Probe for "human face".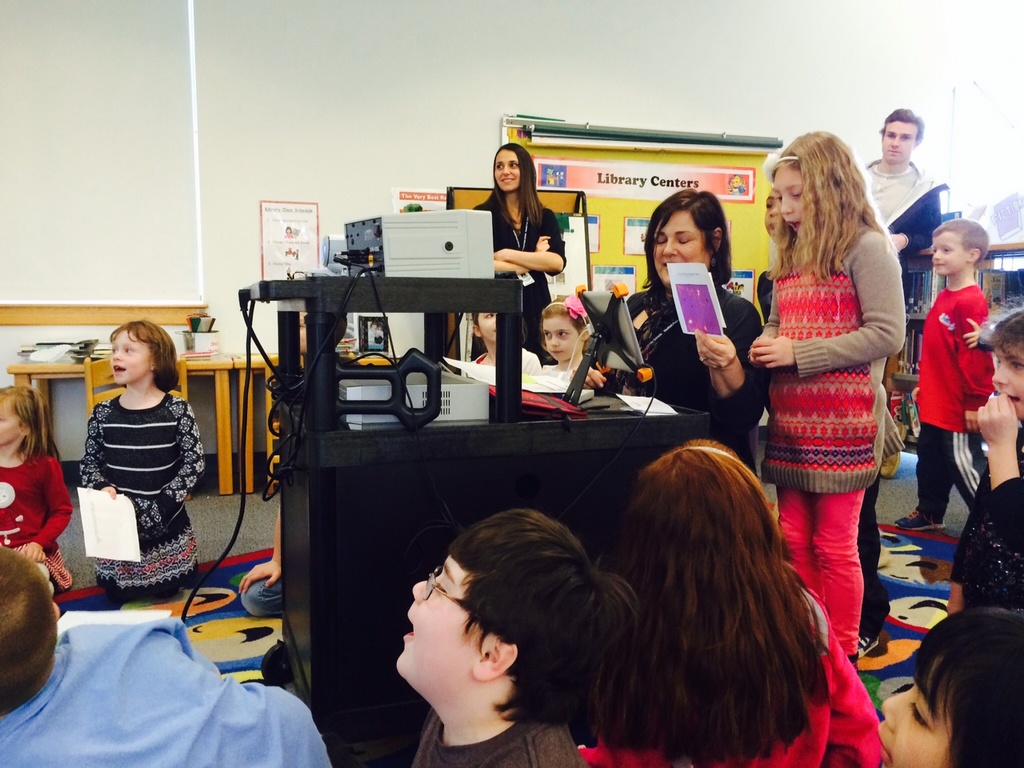
Probe result: x1=650, y1=210, x2=706, y2=285.
